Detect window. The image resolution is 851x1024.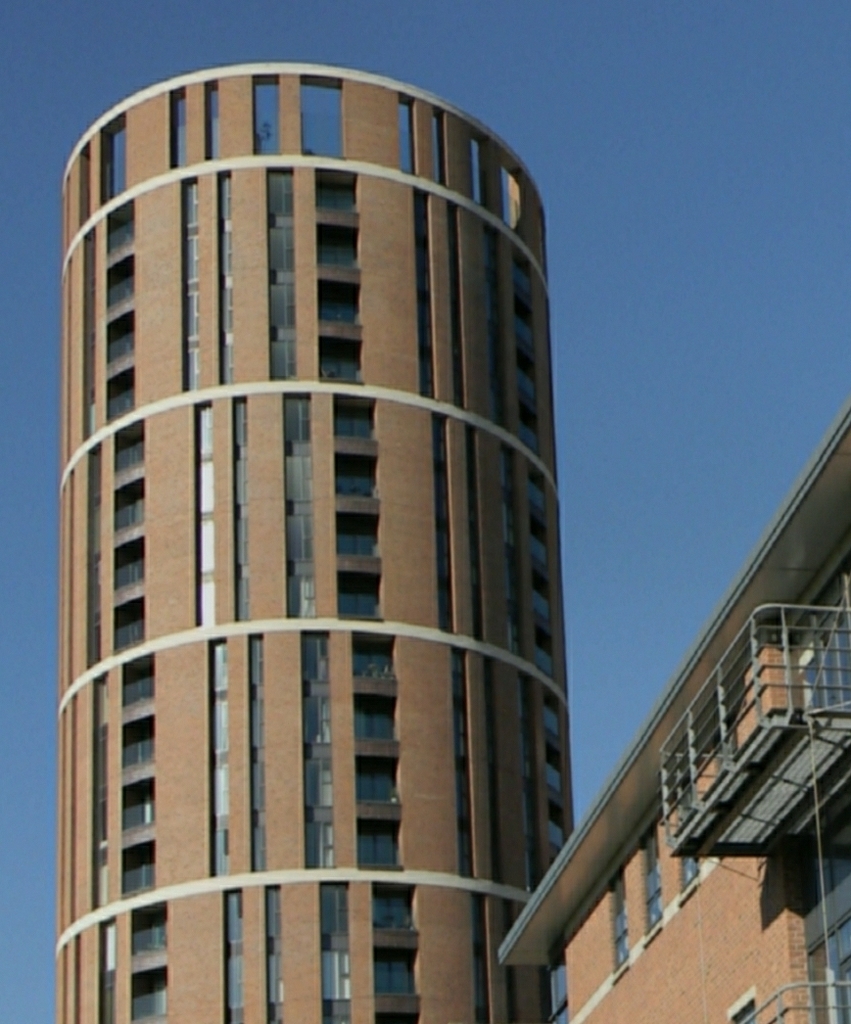
bbox=(530, 472, 545, 511).
